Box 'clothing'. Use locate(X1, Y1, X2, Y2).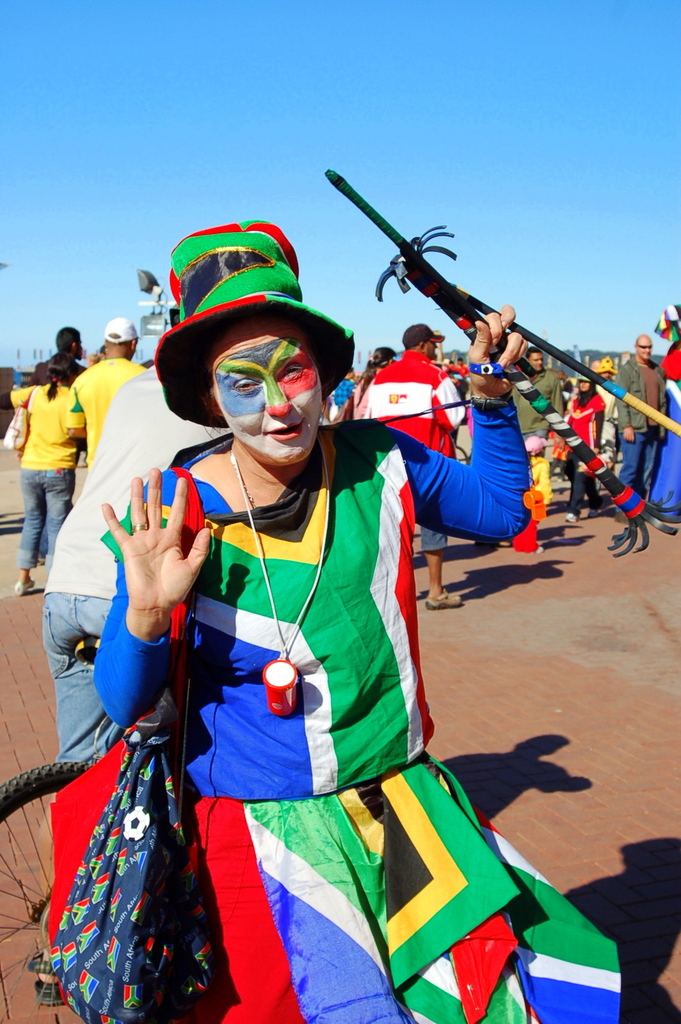
locate(65, 355, 156, 445).
